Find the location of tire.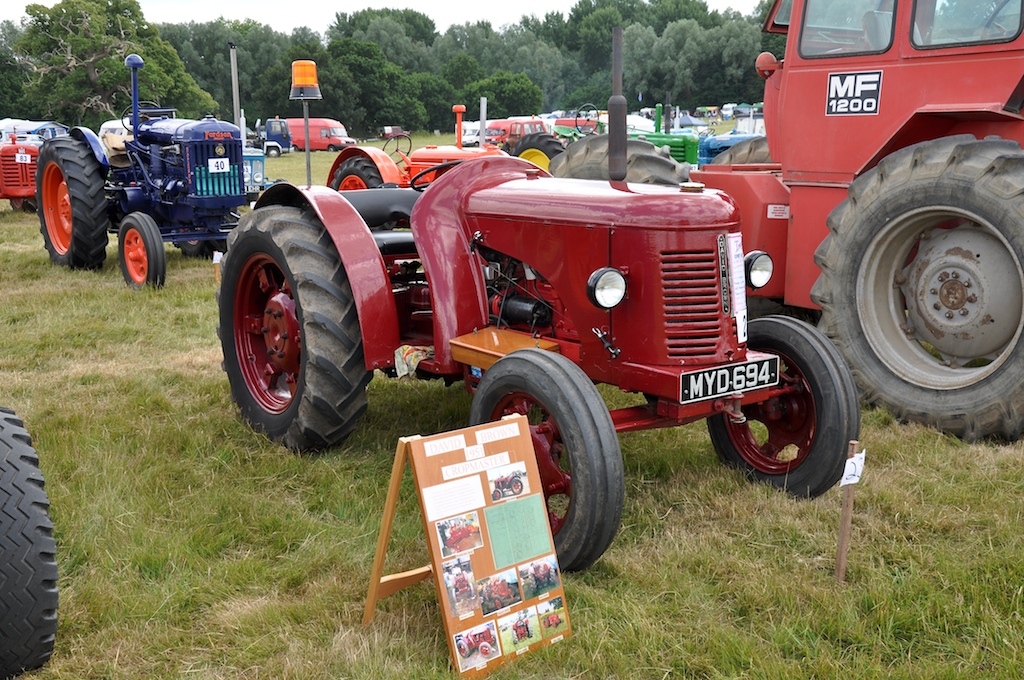
Location: (33,135,113,268).
